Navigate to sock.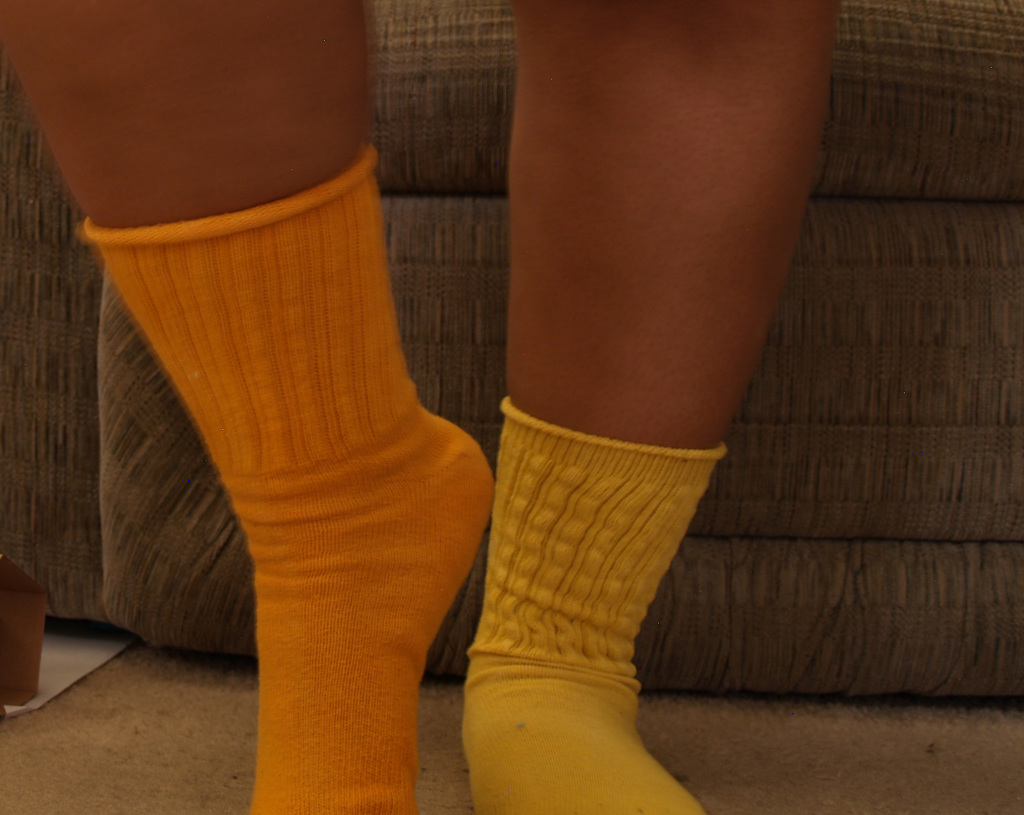
Navigation target: 81:142:497:814.
